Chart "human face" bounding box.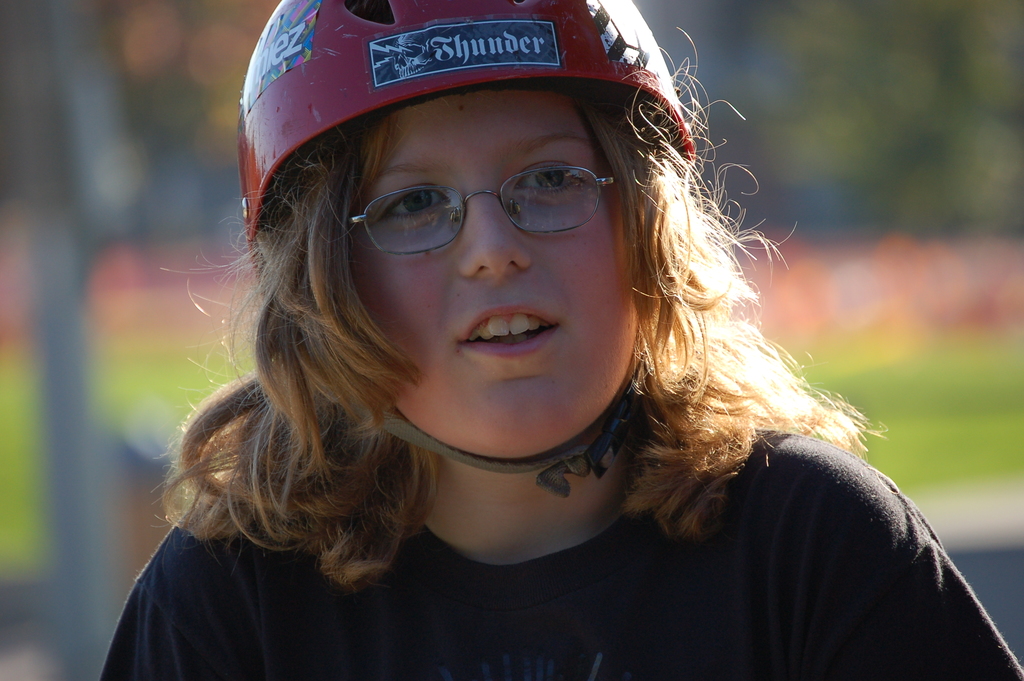
Charted: 345 93 645 454.
